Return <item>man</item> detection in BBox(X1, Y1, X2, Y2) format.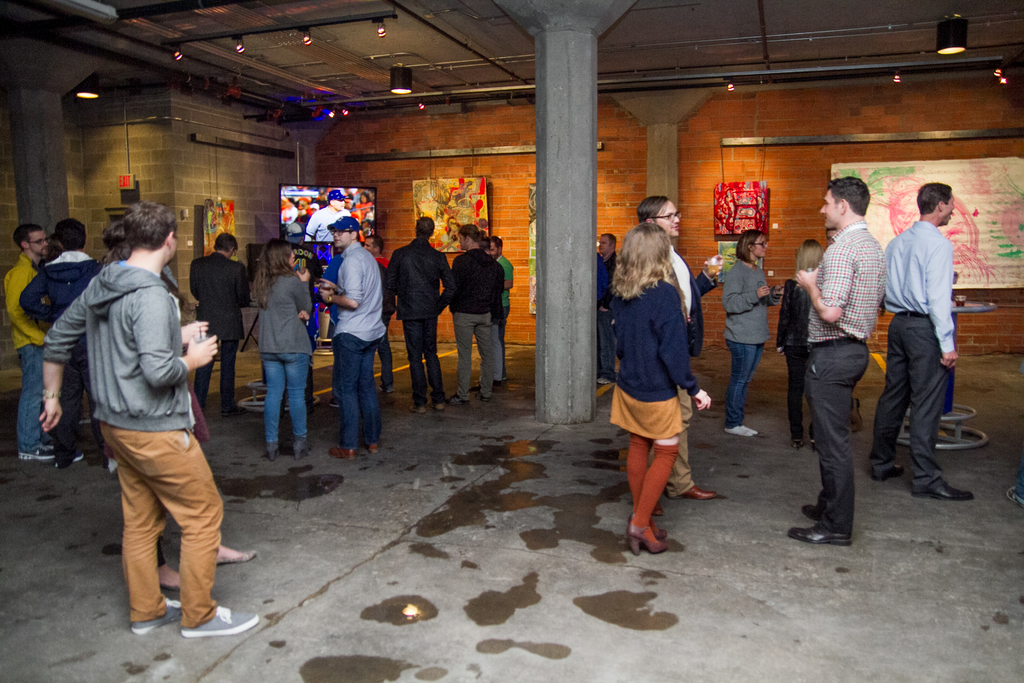
BBox(327, 215, 382, 461).
